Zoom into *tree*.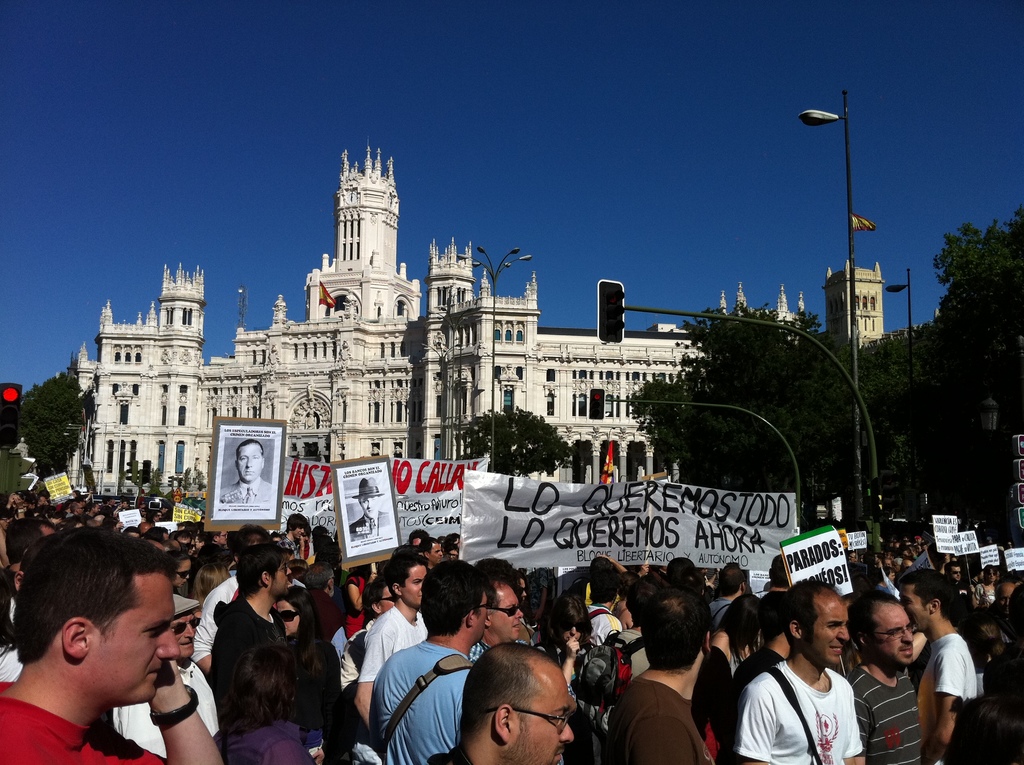
Zoom target: bbox=[25, 368, 92, 481].
